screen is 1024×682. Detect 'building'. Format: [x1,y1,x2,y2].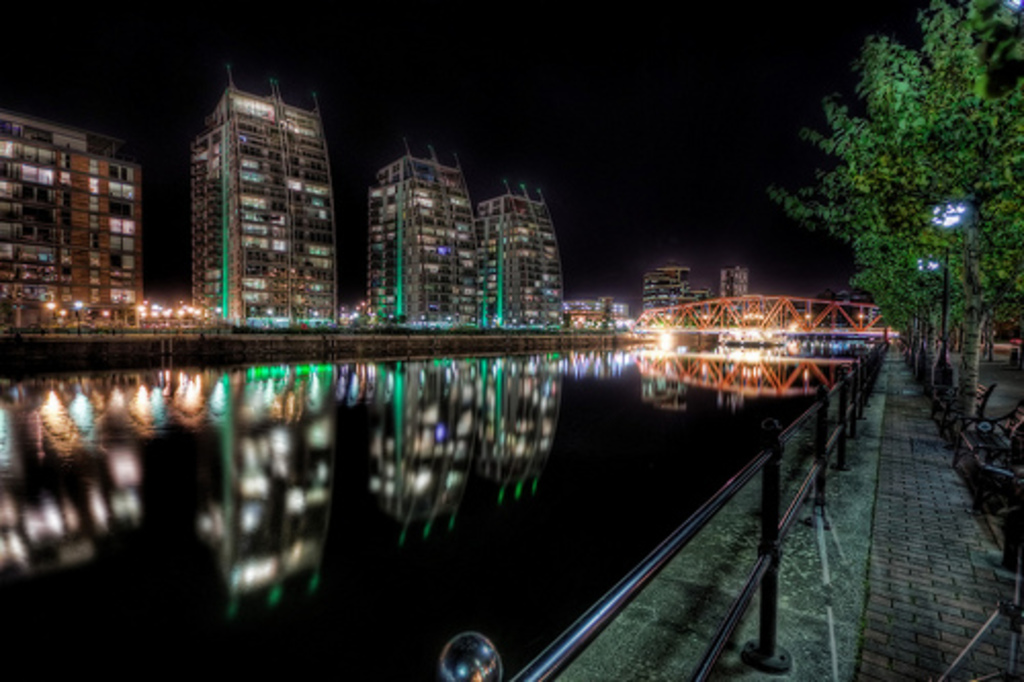
[6,115,145,328].
